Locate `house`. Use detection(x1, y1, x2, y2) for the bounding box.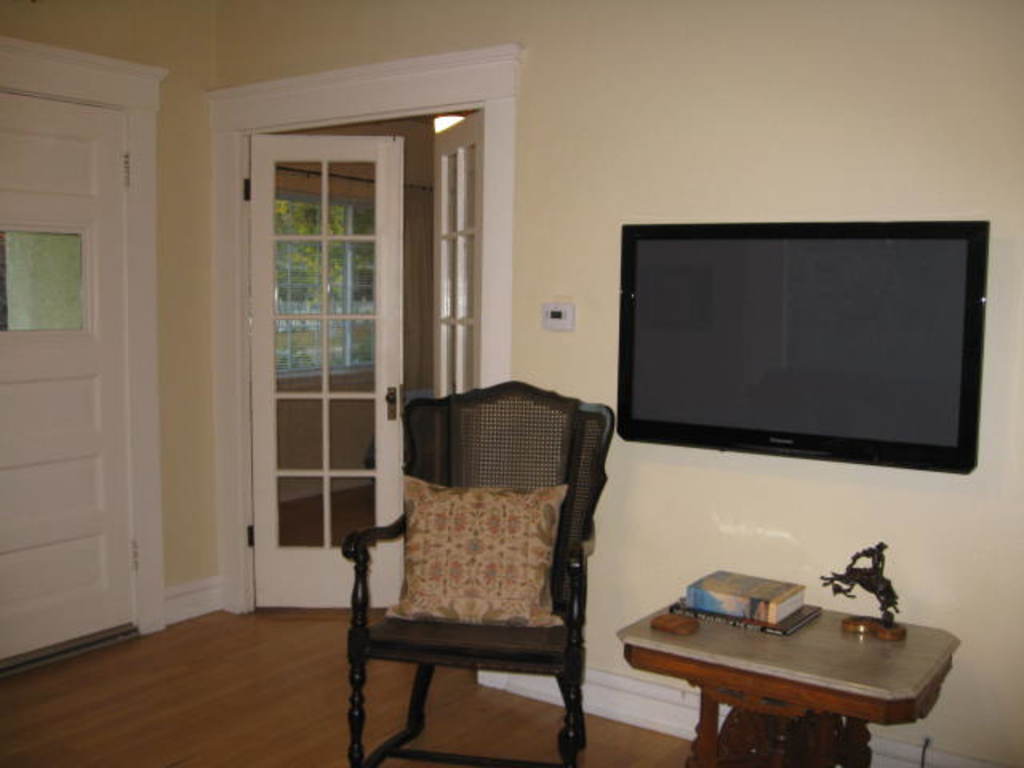
detection(0, 0, 1022, 766).
